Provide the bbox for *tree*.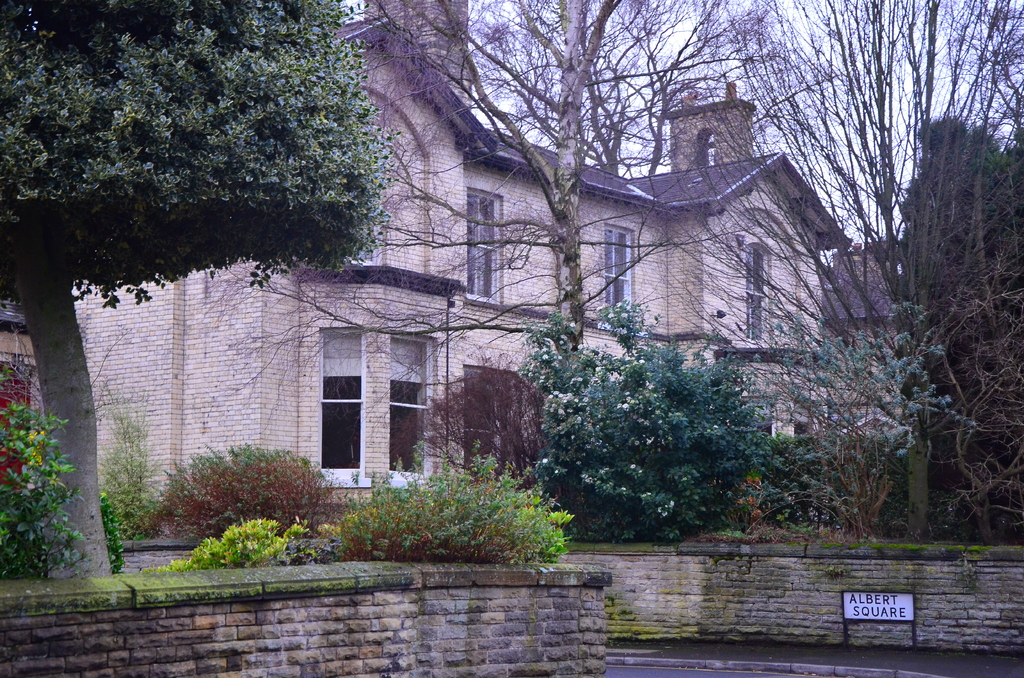
bbox(515, 337, 787, 533).
